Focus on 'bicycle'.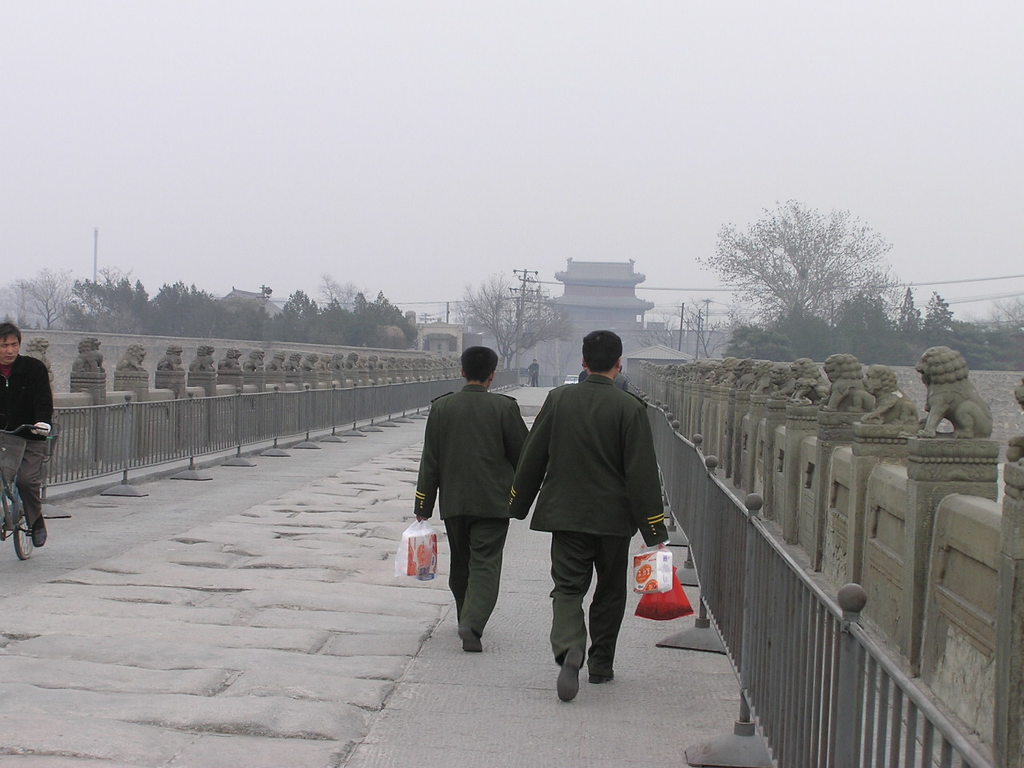
Focused at 526, 369, 536, 387.
